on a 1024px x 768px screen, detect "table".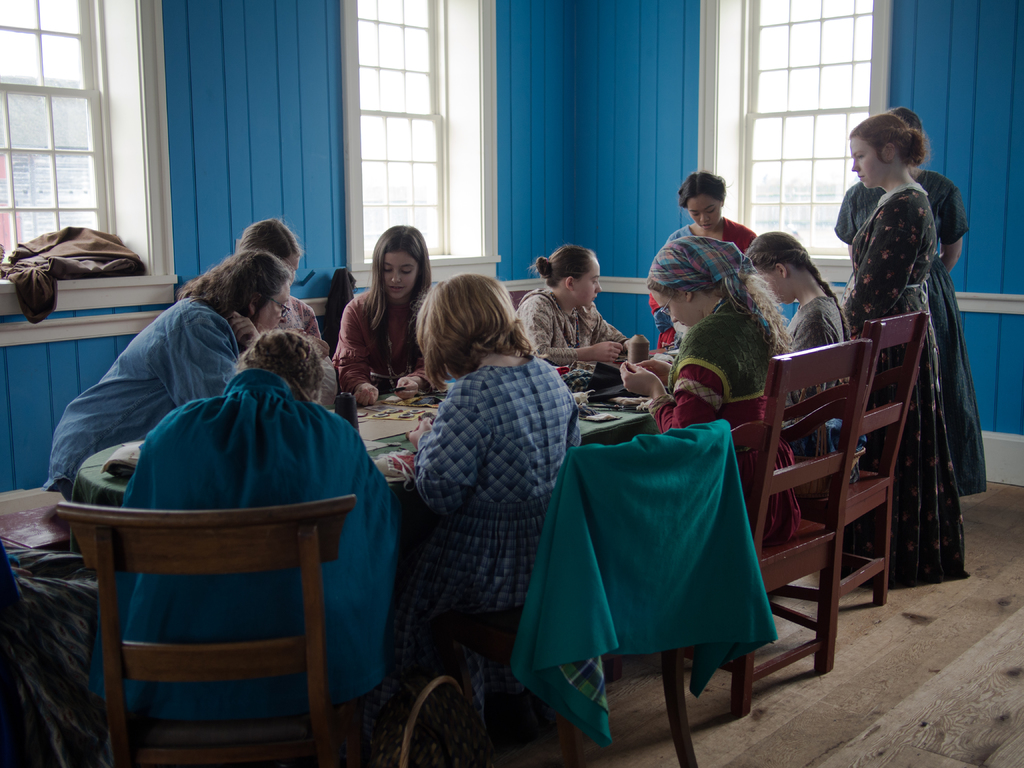
81:349:792:687.
